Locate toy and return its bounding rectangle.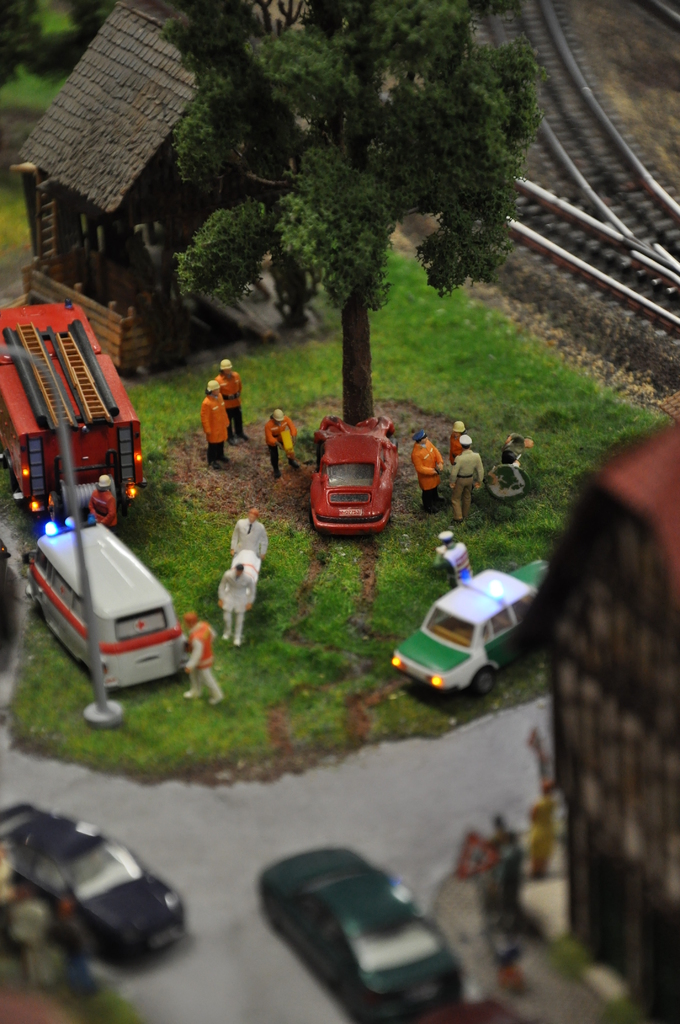
[259, 848, 468, 1023].
